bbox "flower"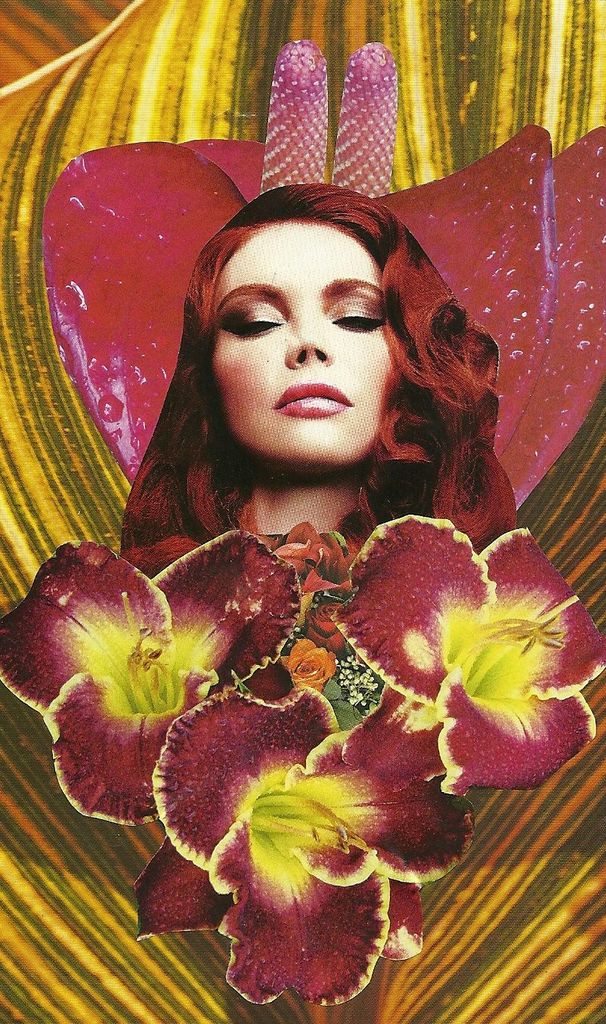
x1=130 y1=652 x2=475 y2=1010
